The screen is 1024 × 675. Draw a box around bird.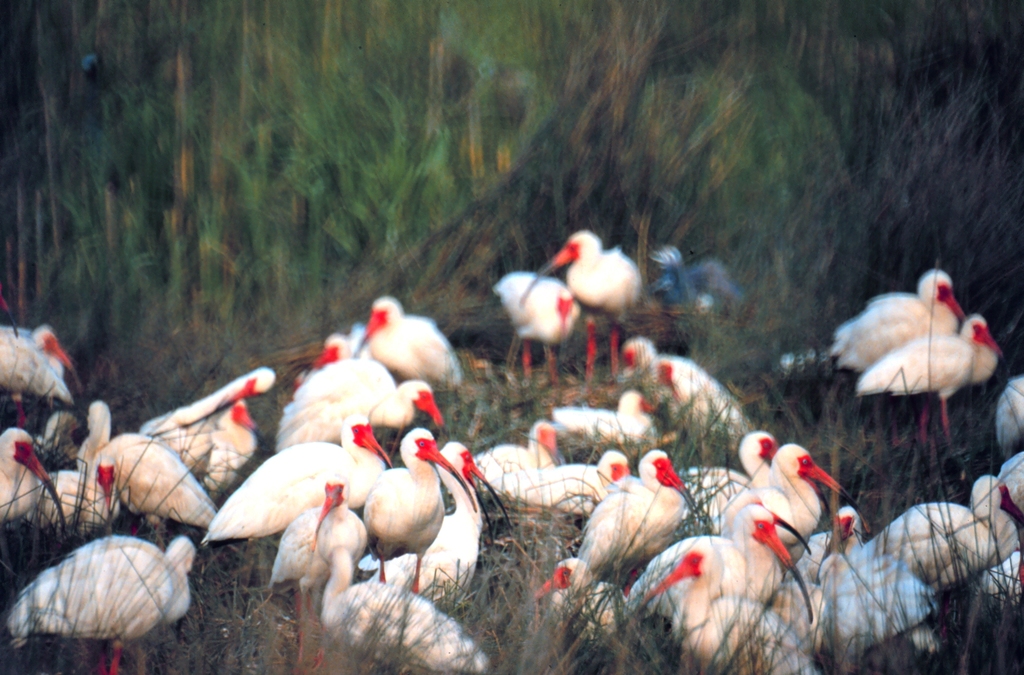
bbox(0, 316, 83, 420).
